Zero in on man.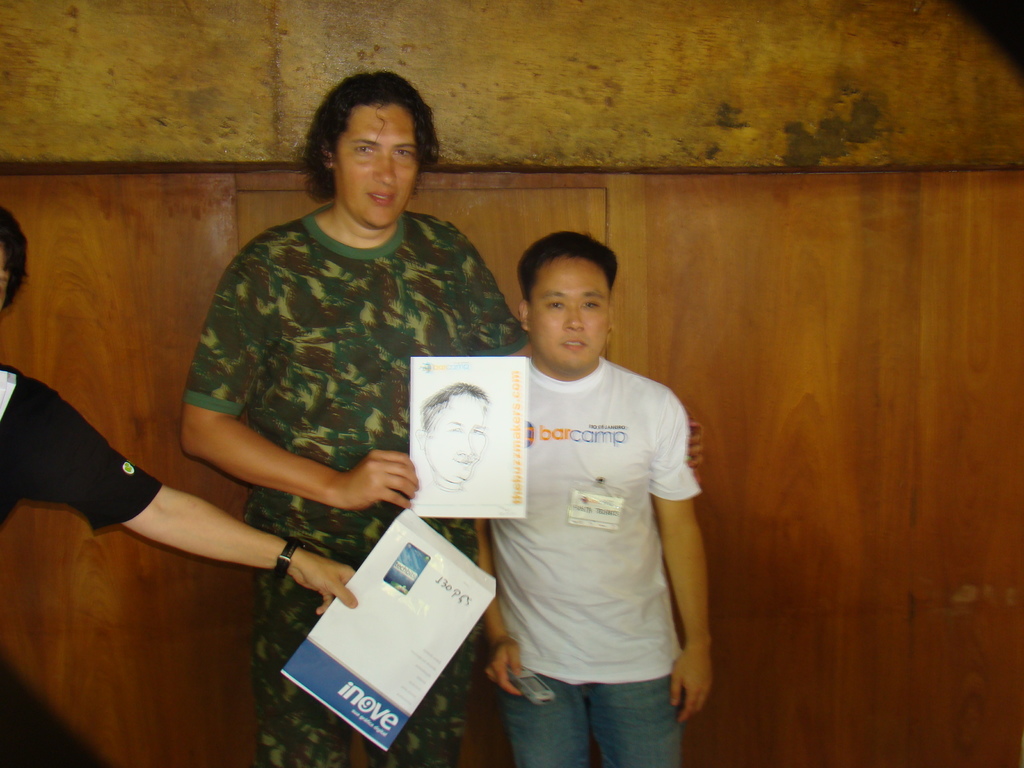
Zeroed in: bbox=(0, 205, 361, 615).
